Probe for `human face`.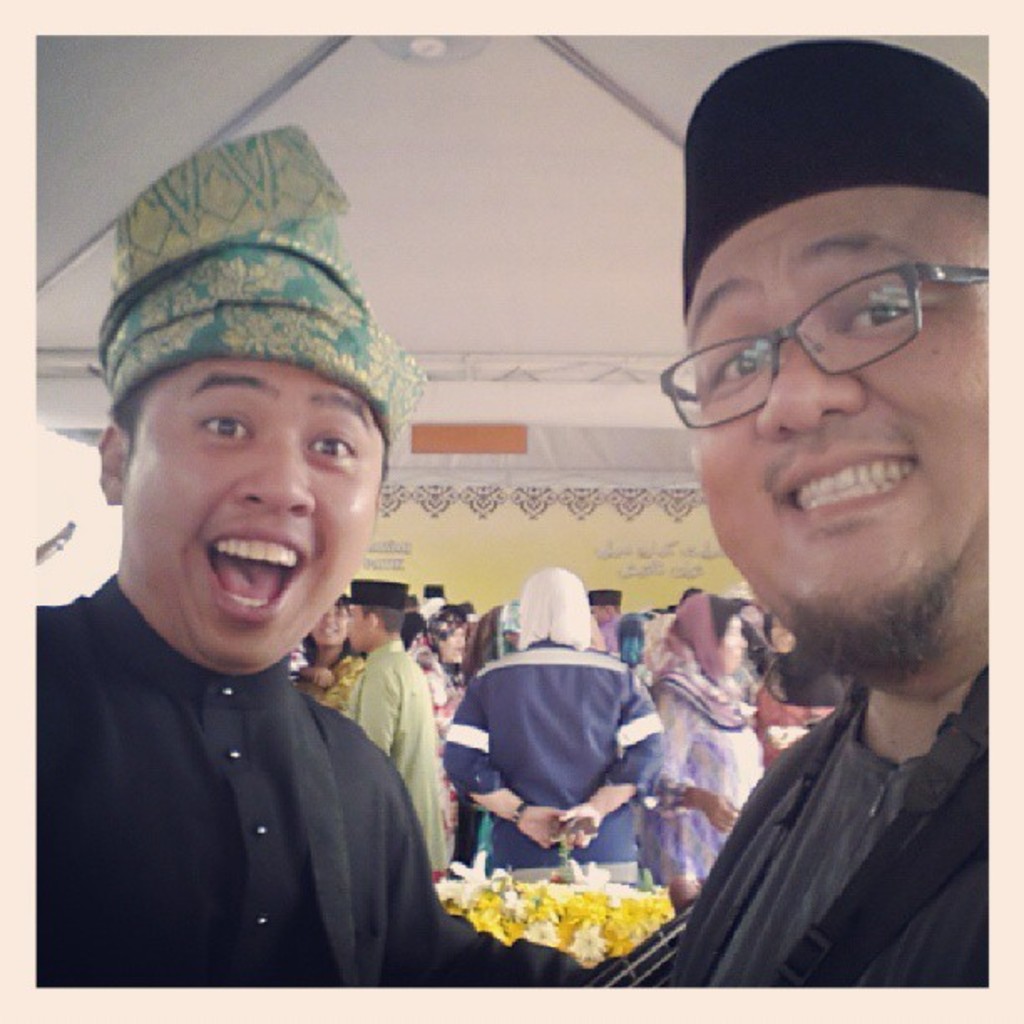
Probe result: [698, 191, 986, 653].
